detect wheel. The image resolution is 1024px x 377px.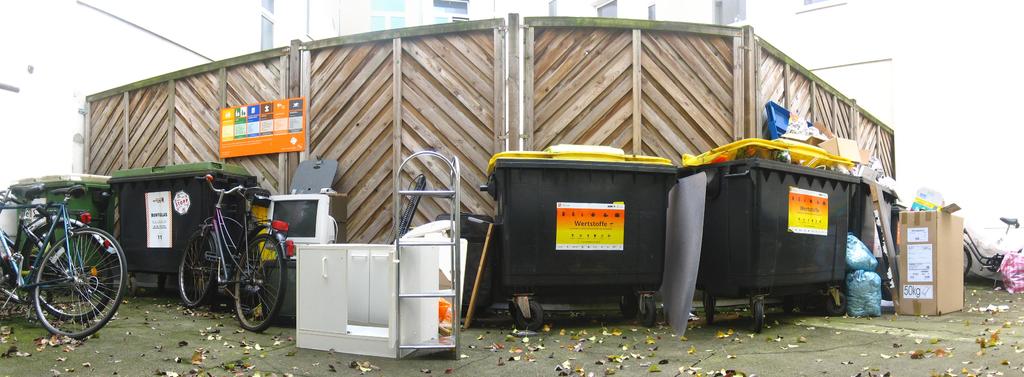
[left=232, top=230, right=287, bottom=333].
